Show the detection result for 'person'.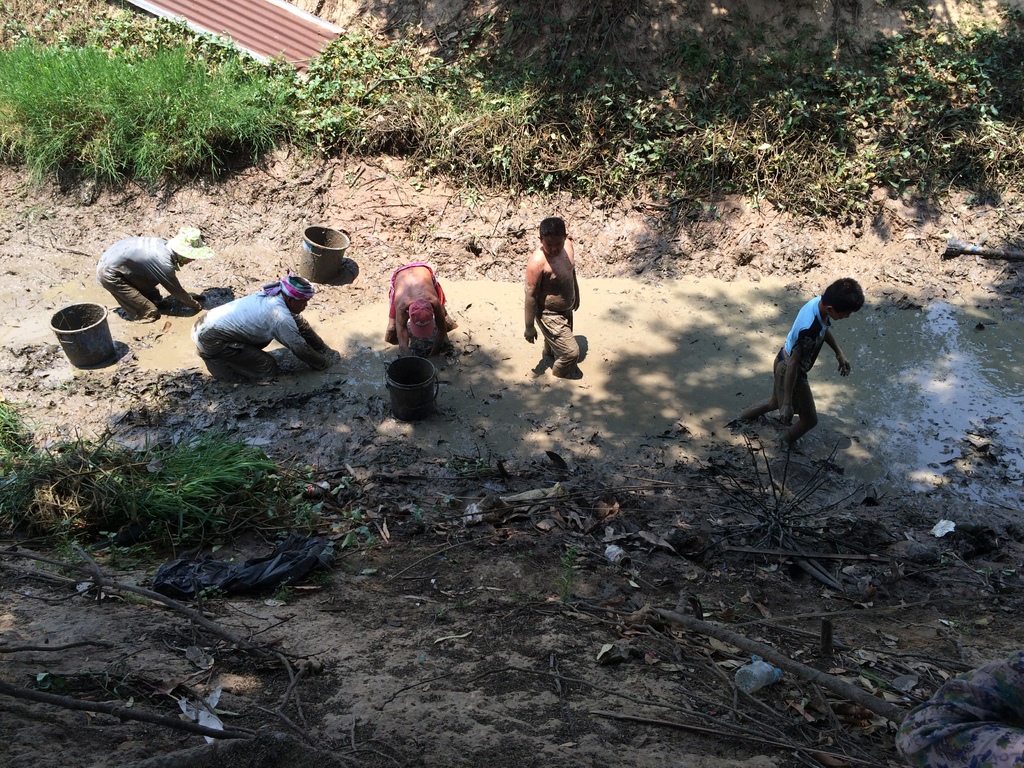
{"x1": 383, "y1": 260, "x2": 457, "y2": 356}.
